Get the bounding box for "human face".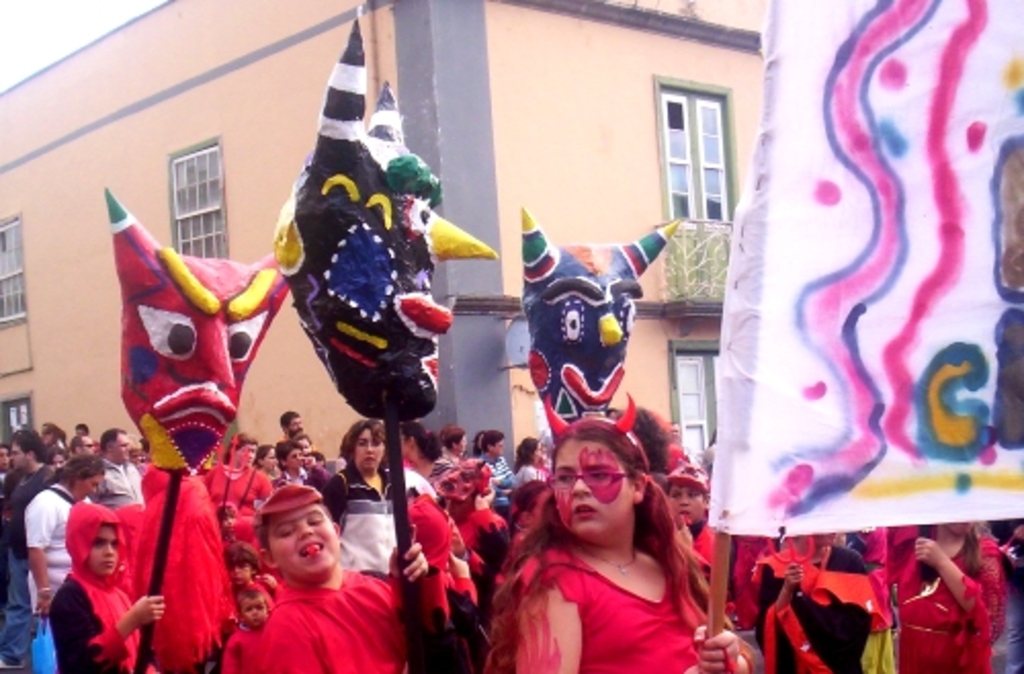
pyautogui.locateOnScreen(90, 518, 125, 576).
